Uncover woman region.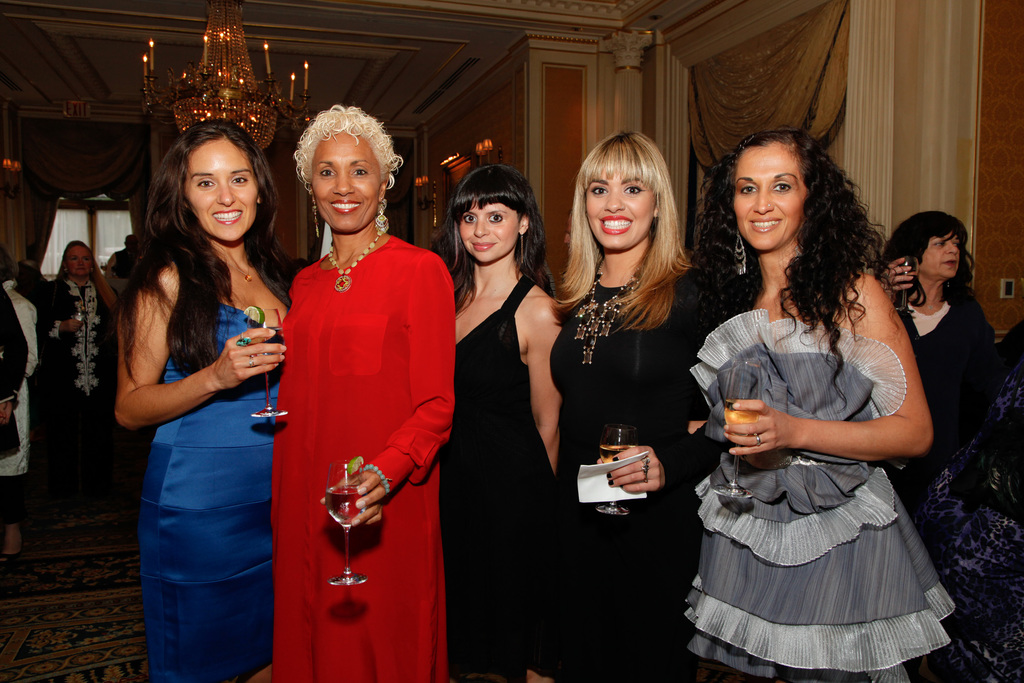
Uncovered: {"left": 0, "top": 249, "right": 39, "bottom": 573}.
